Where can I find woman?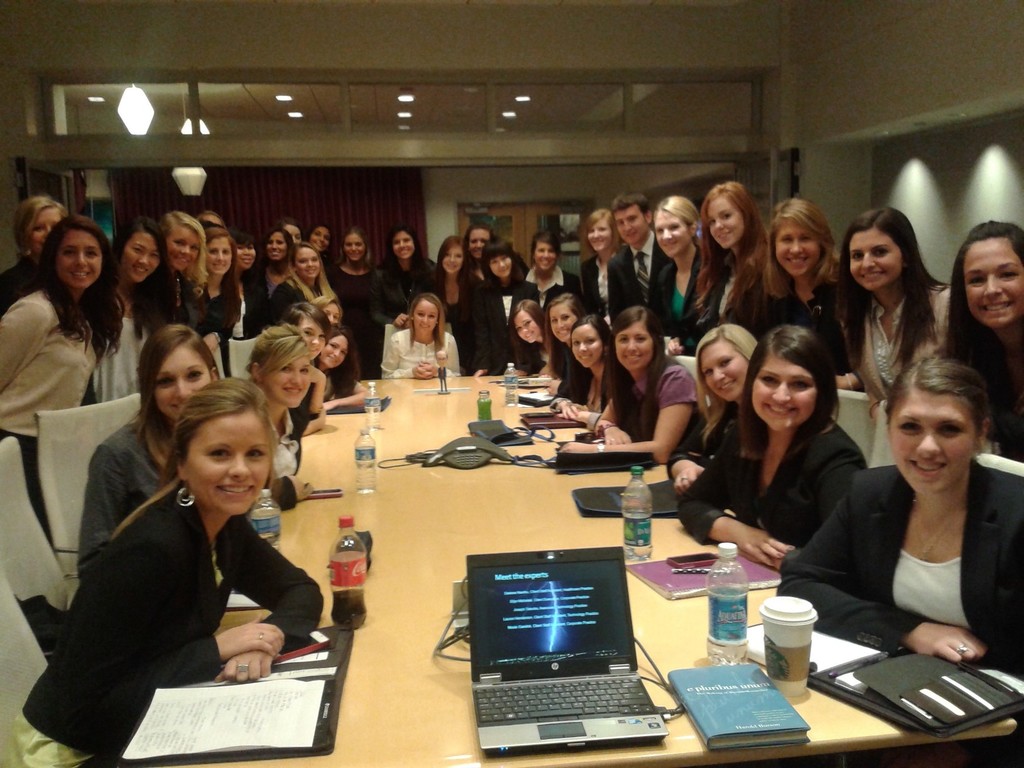
You can find it at [742, 193, 844, 377].
